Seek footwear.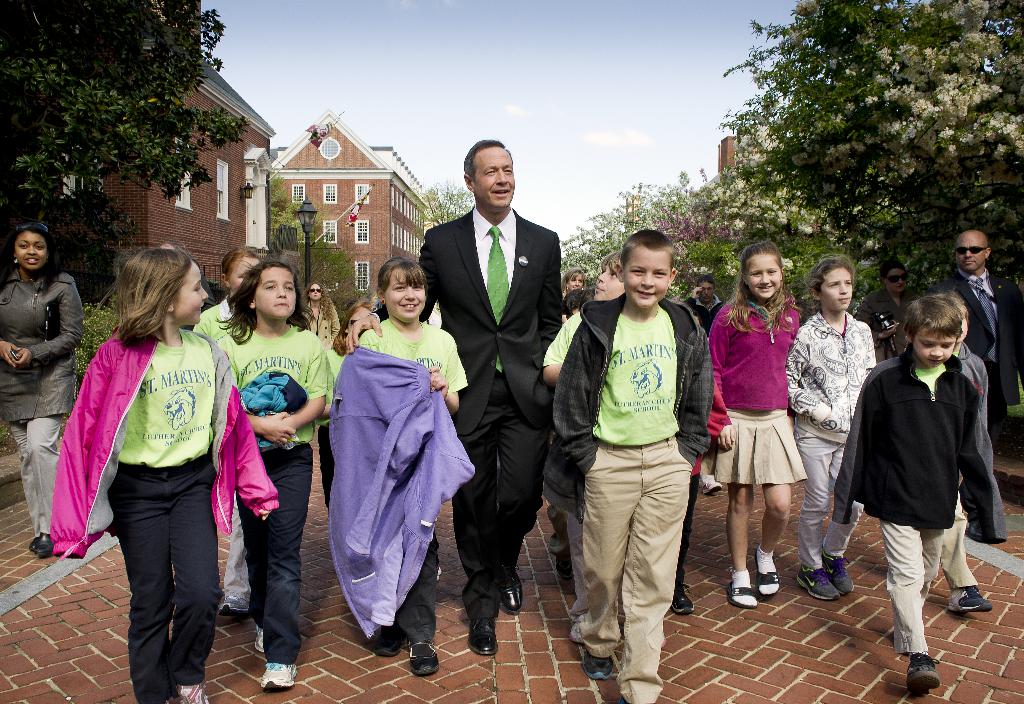
[909, 651, 943, 694].
